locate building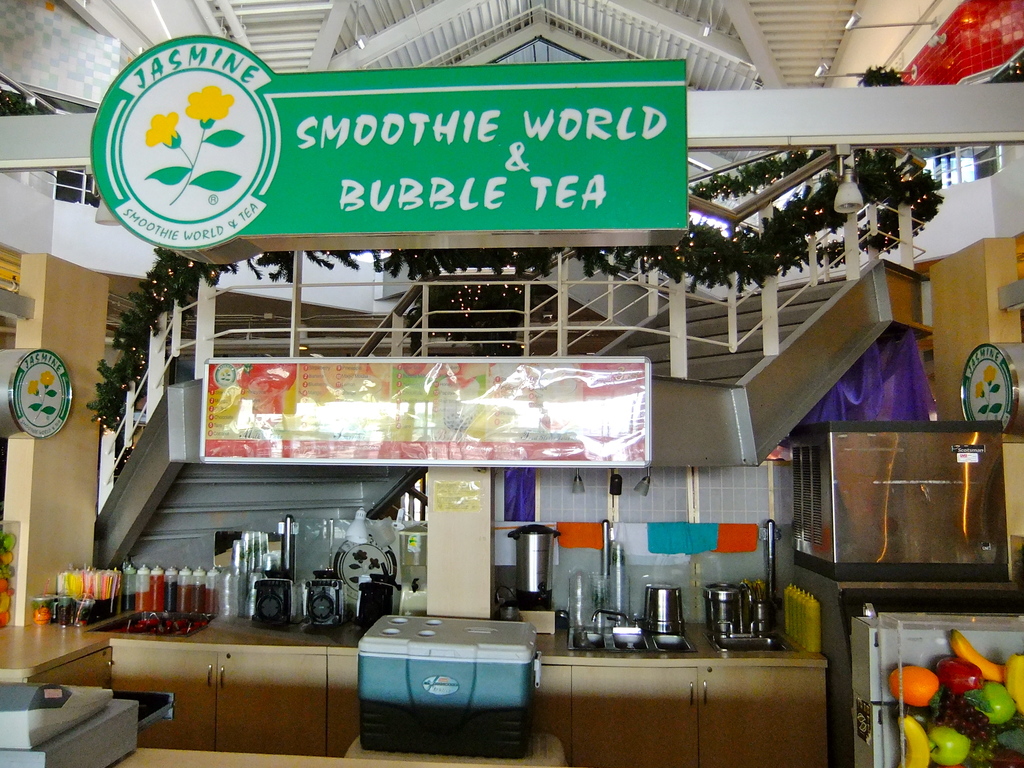
region(0, 0, 1023, 767)
